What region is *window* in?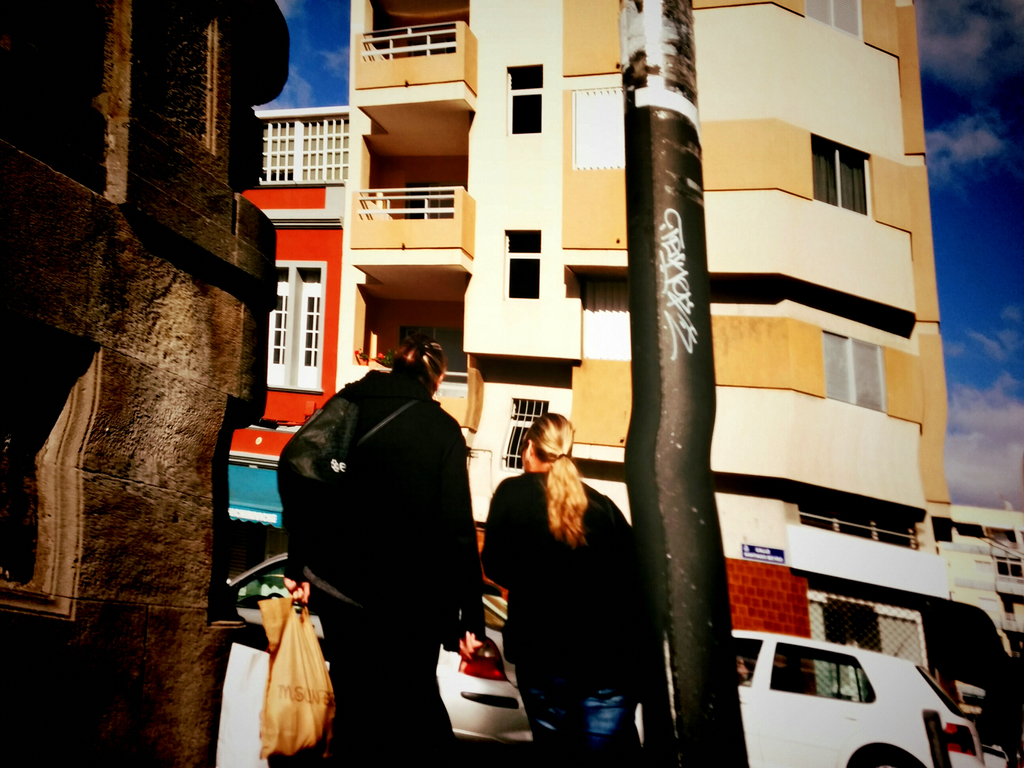
locate(808, 135, 870, 214).
